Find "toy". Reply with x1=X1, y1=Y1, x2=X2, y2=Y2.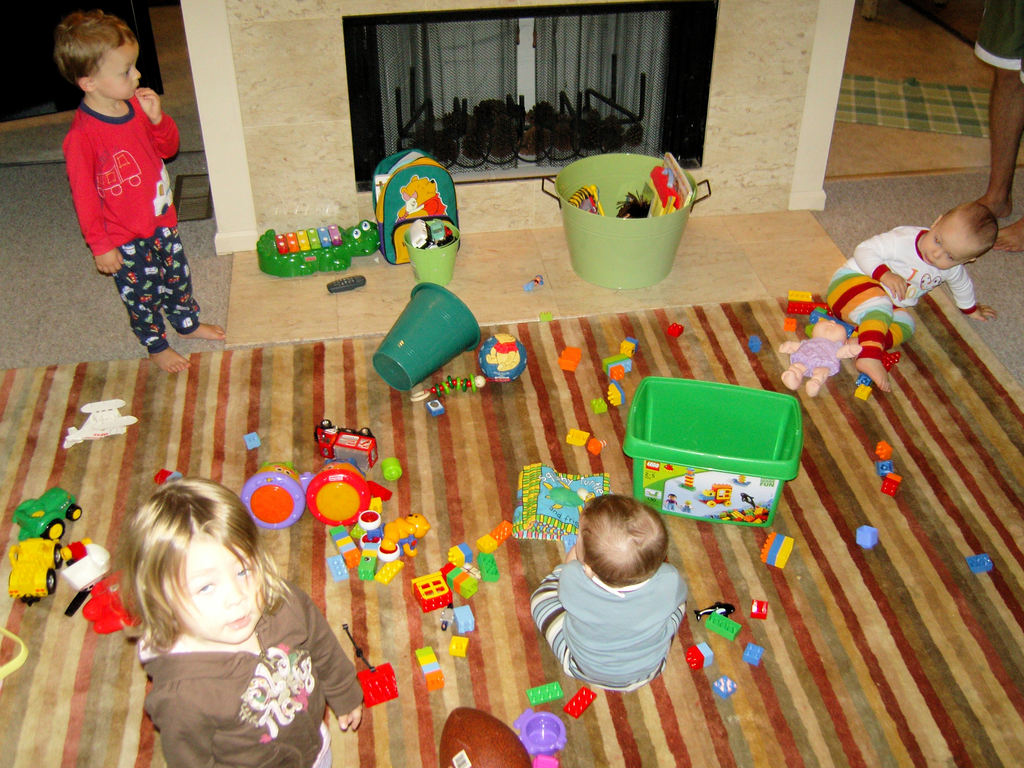
x1=858, y1=525, x2=877, y2=553.
